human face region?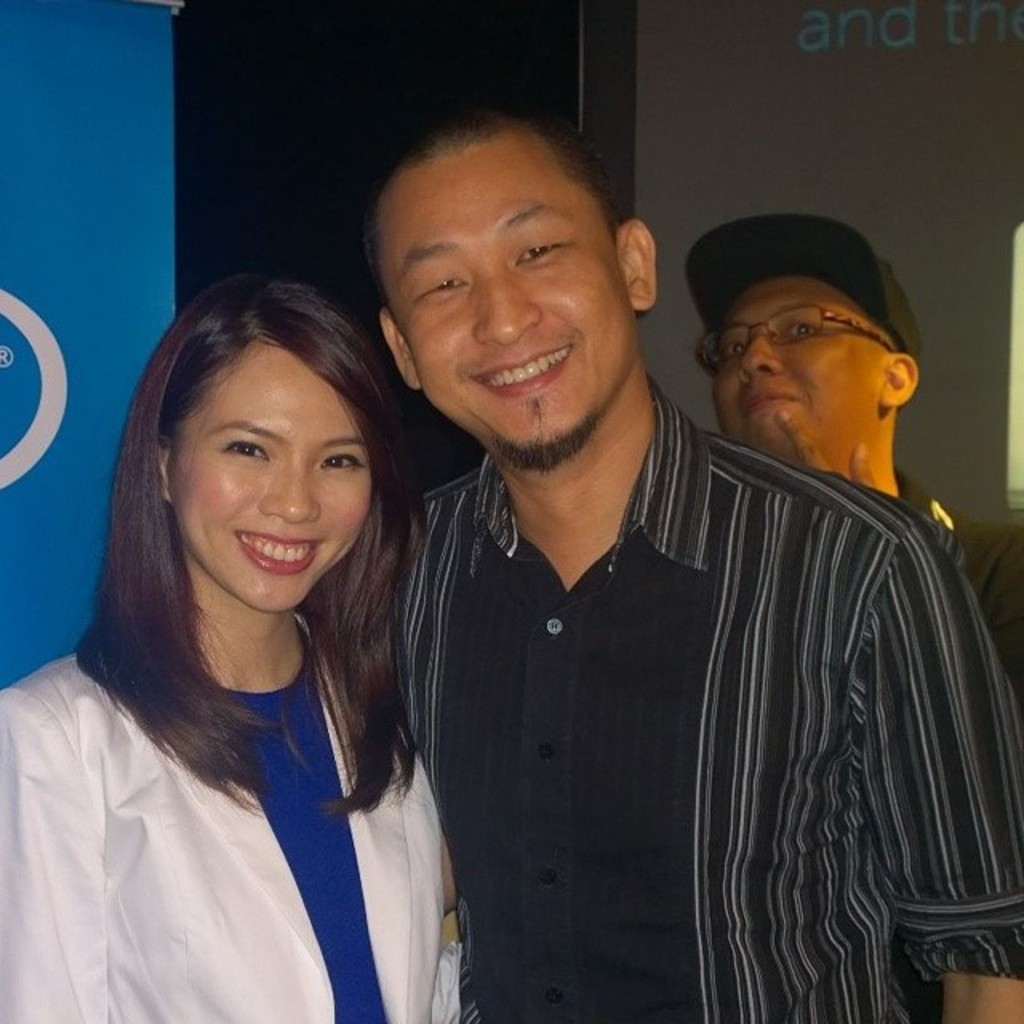
[374,141,643,467]
